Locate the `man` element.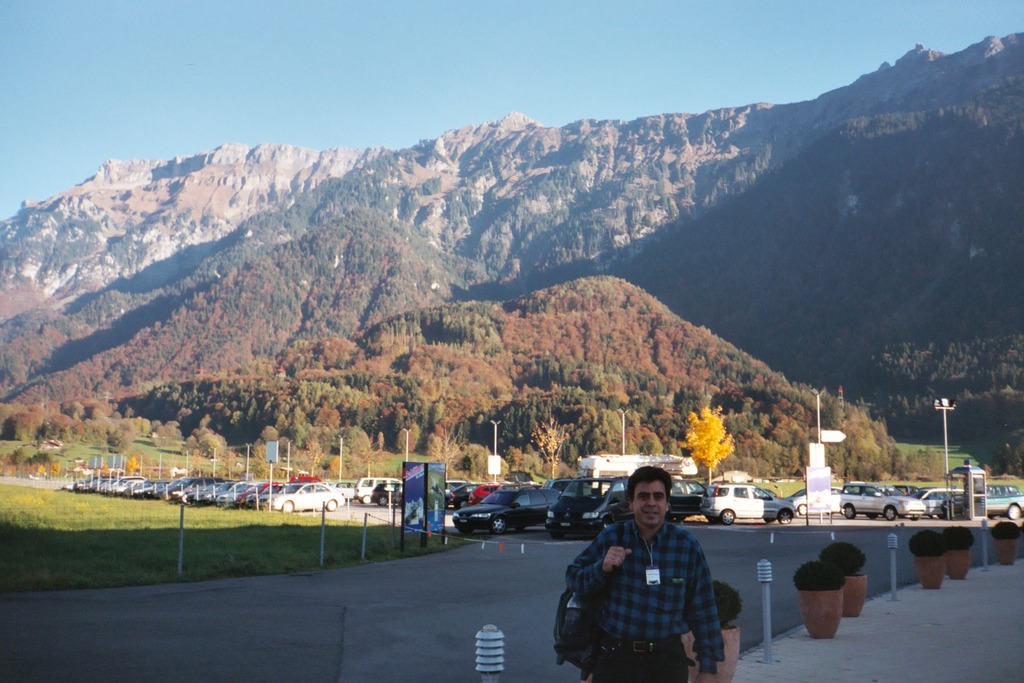
Element bbox: box(552, 485, 735, 677).
